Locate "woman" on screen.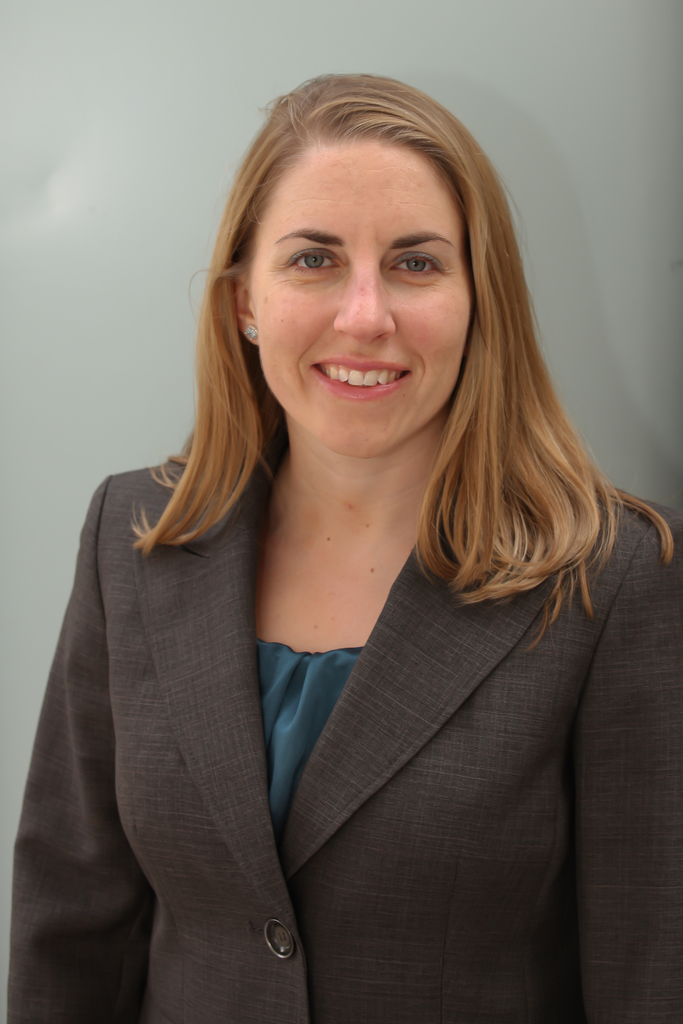
On screen at box=[36, 90, 650, 1012].
